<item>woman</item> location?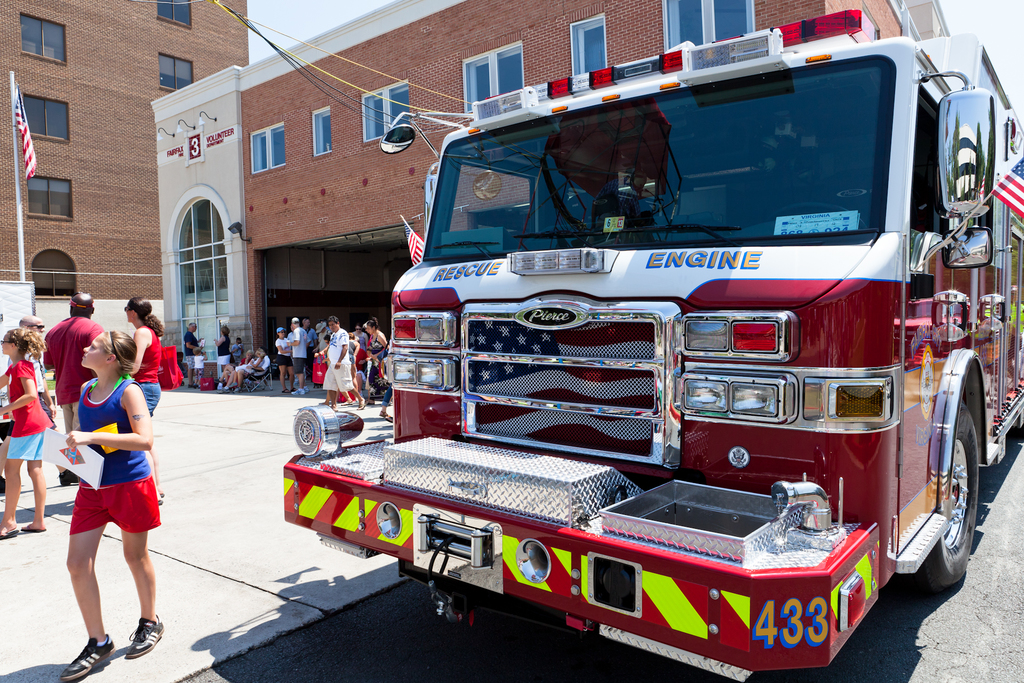
x1=214, y1=325, x2=232, y2=372
